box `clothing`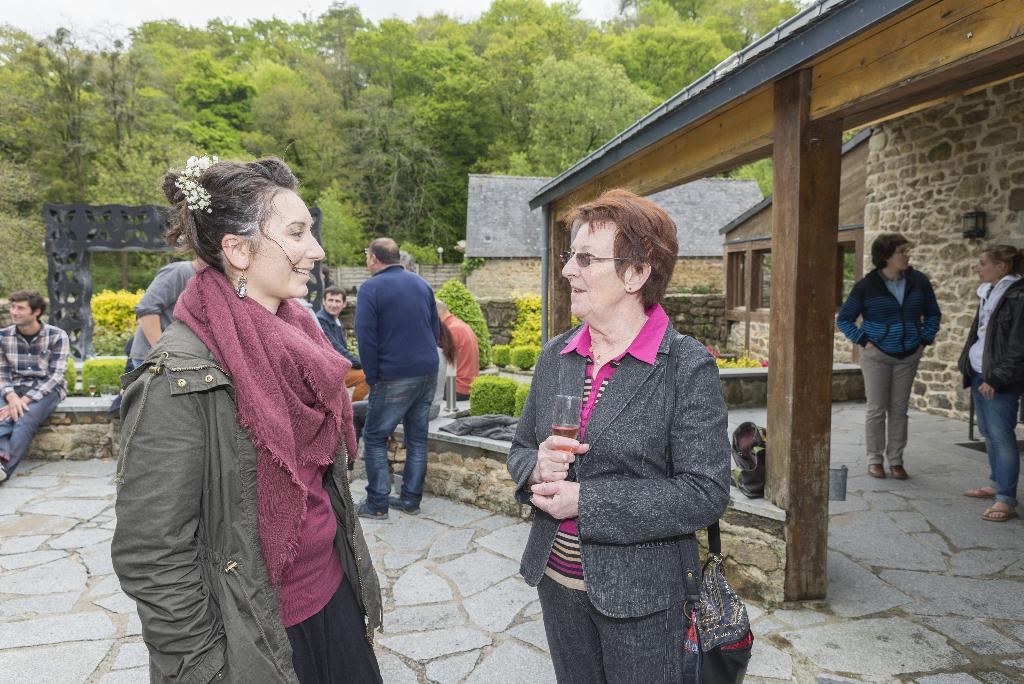
{"left": 954, "top": 277, "right": 1023, "bottom": 510}
